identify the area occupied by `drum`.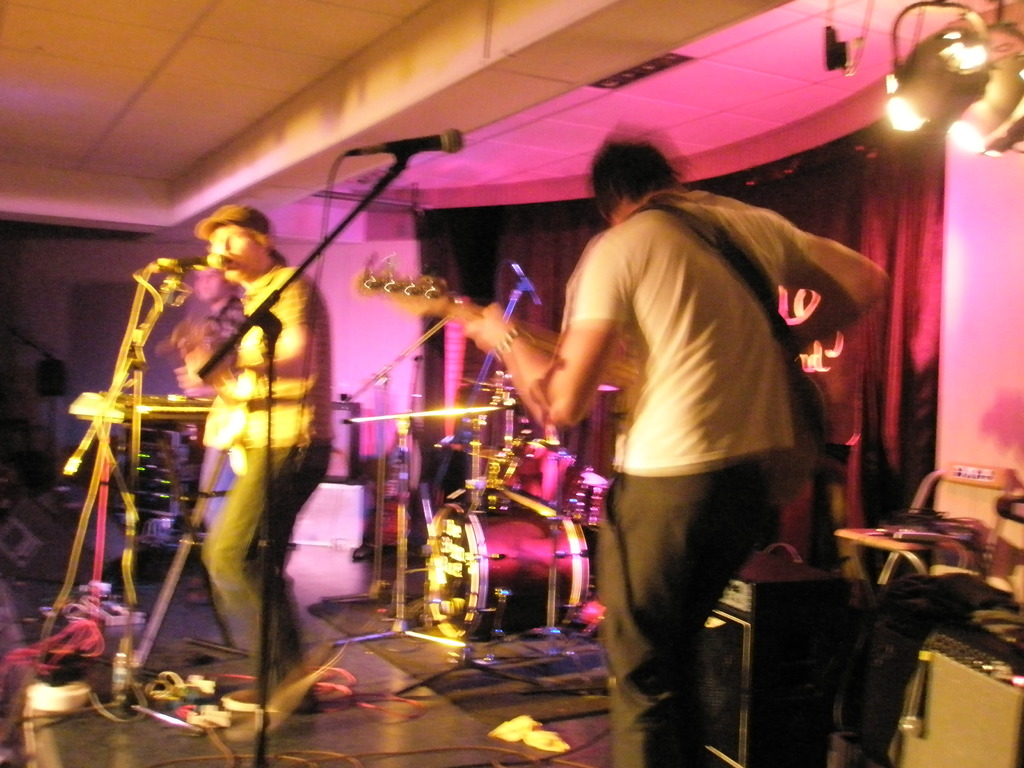
Area: x1=426, y1=502, x2=589, y2=644.
